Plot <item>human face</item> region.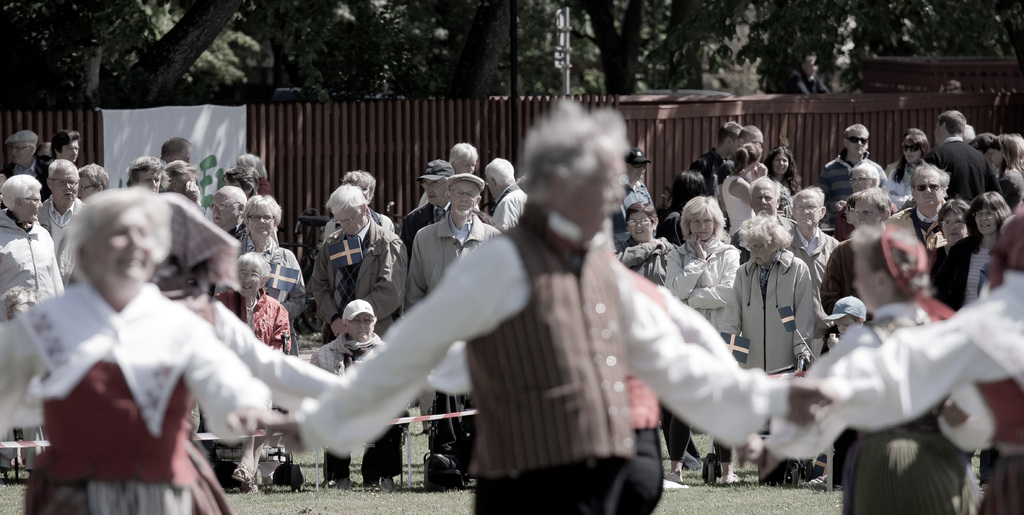
Plotted at [249, 204, 274, 236].
